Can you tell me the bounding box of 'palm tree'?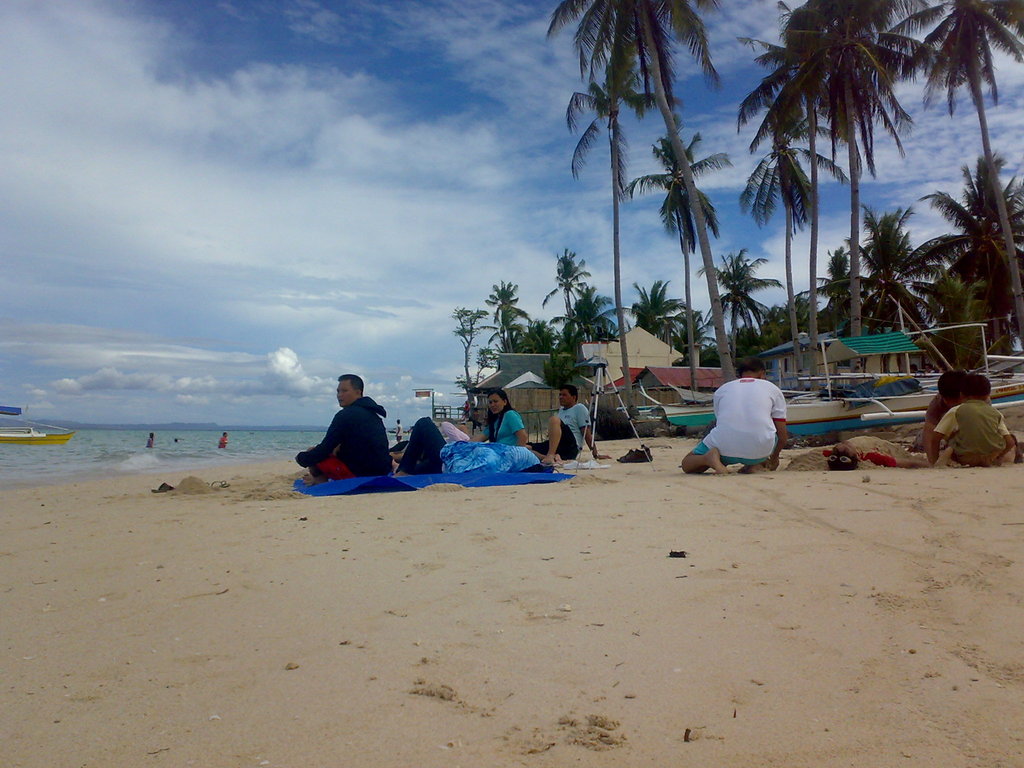
Rect(623, 280, 678, 381).
